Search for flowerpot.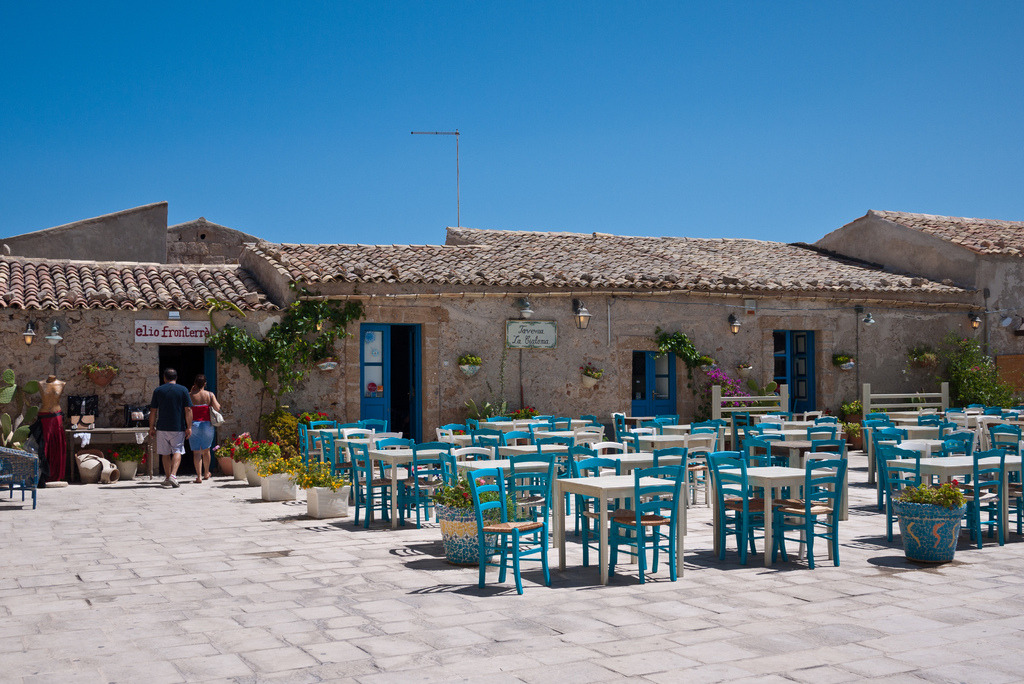
Found at select_region(582, 373, 598, 389).
